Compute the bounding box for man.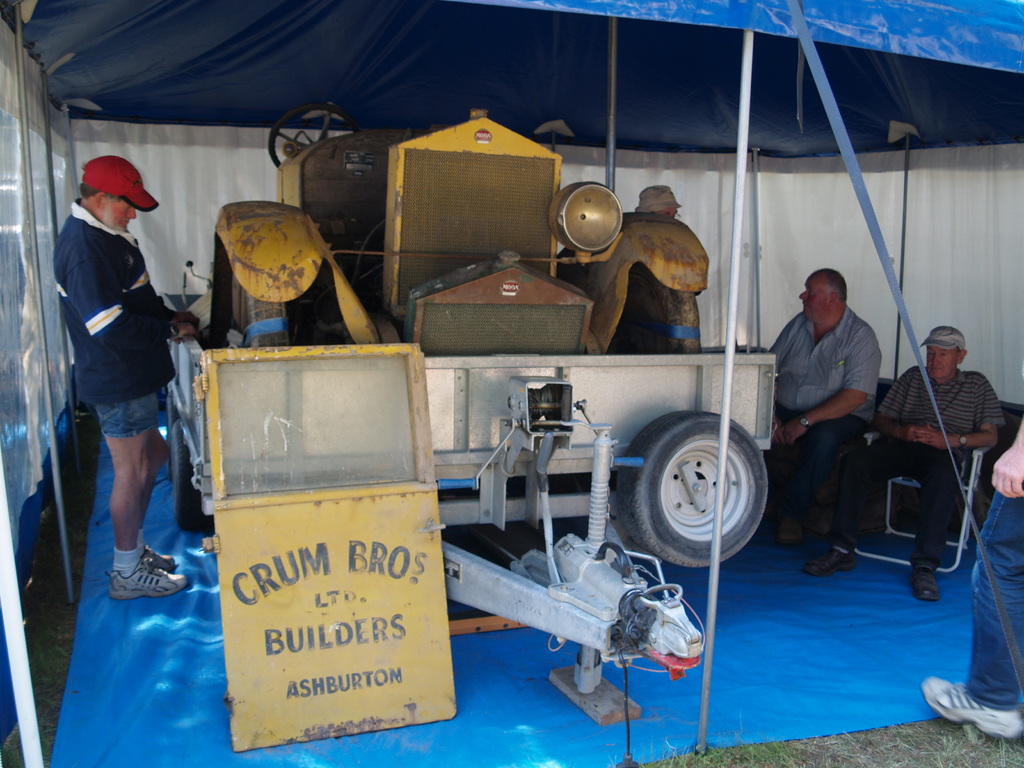
[801,323,1007,605].
